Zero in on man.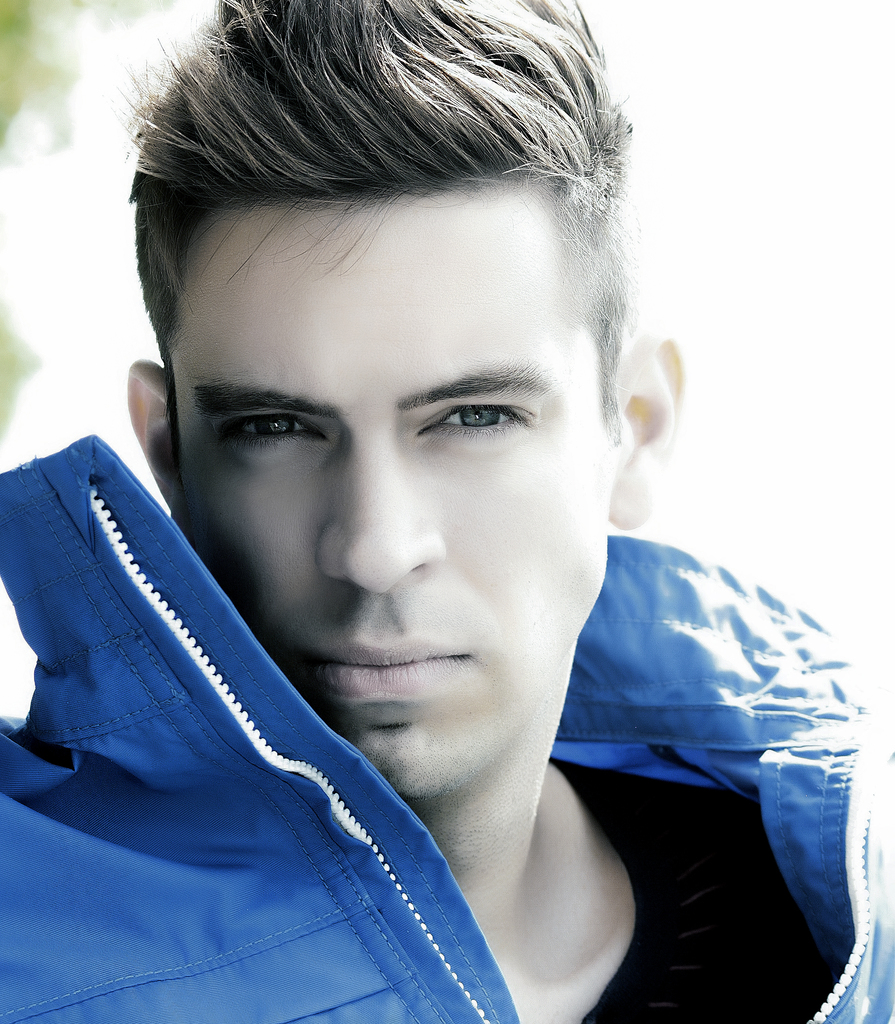
Zeroed in: <bbox>0, 6, 873, 1023</bbox>.
